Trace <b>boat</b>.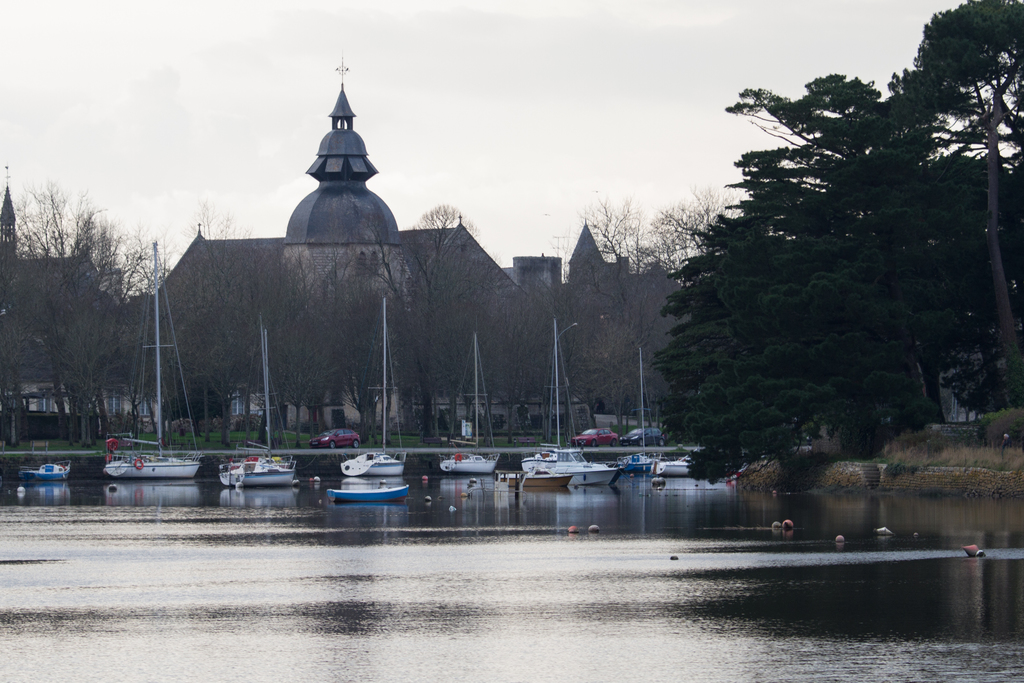
Traced to left=333, top=302, right=404, bottom=469.
